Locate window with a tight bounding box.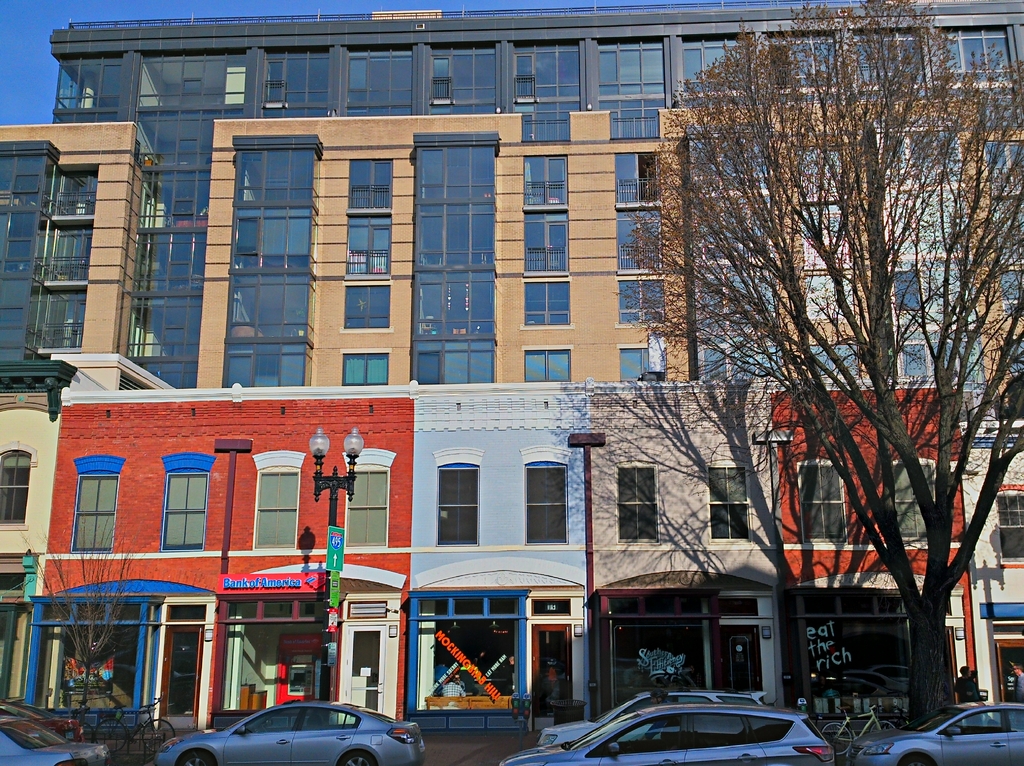
<box>884,460,934,537</box>.
